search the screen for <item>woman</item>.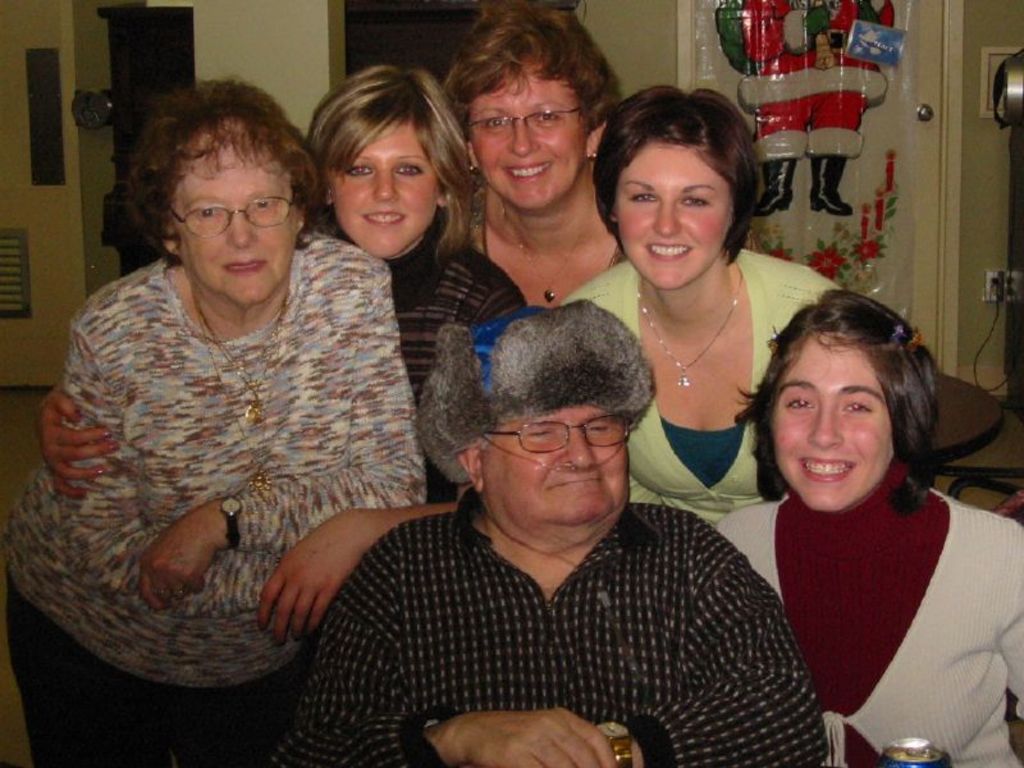
Found at <bbox>724, 259, 1000, 767</bbox>.
